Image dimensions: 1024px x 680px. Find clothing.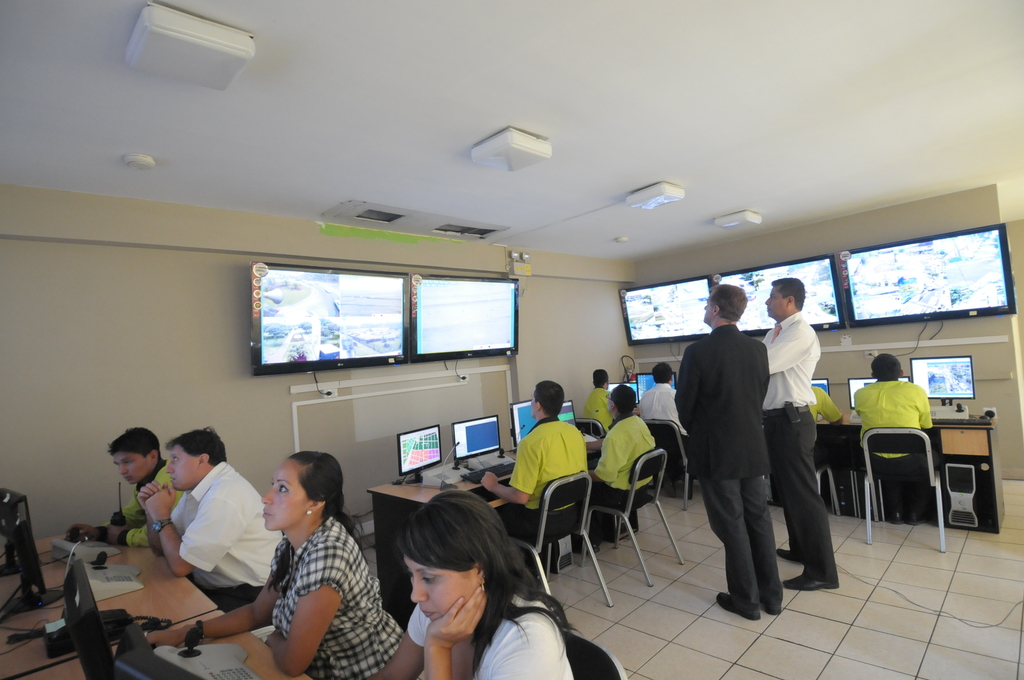
box=[591, 406, 650, 506].
